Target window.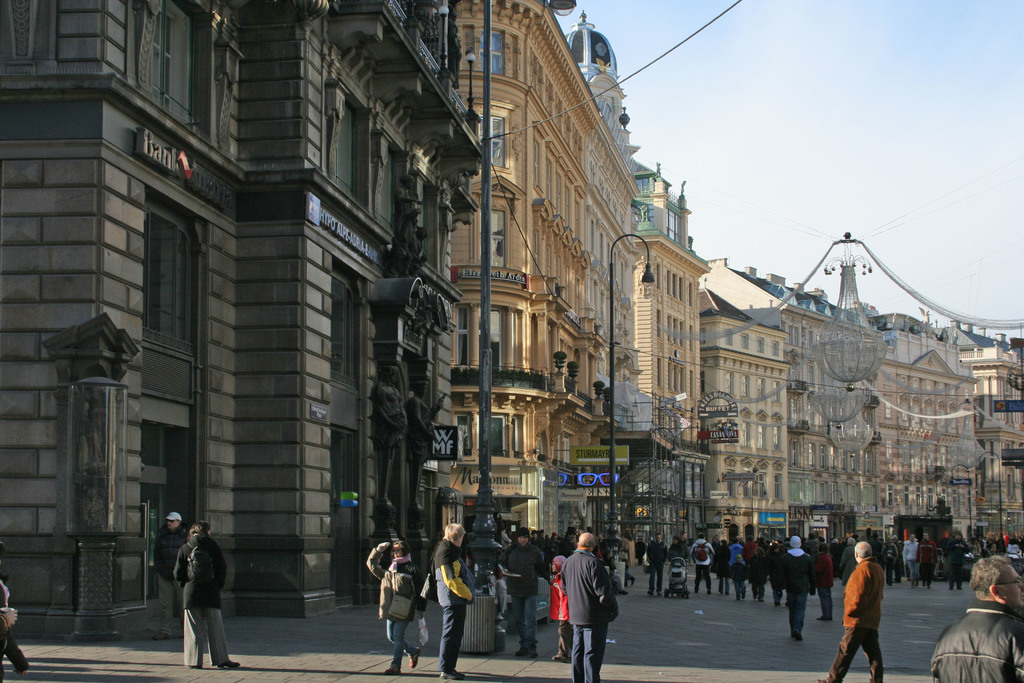
Target region: (417, 186, 430, 261).
